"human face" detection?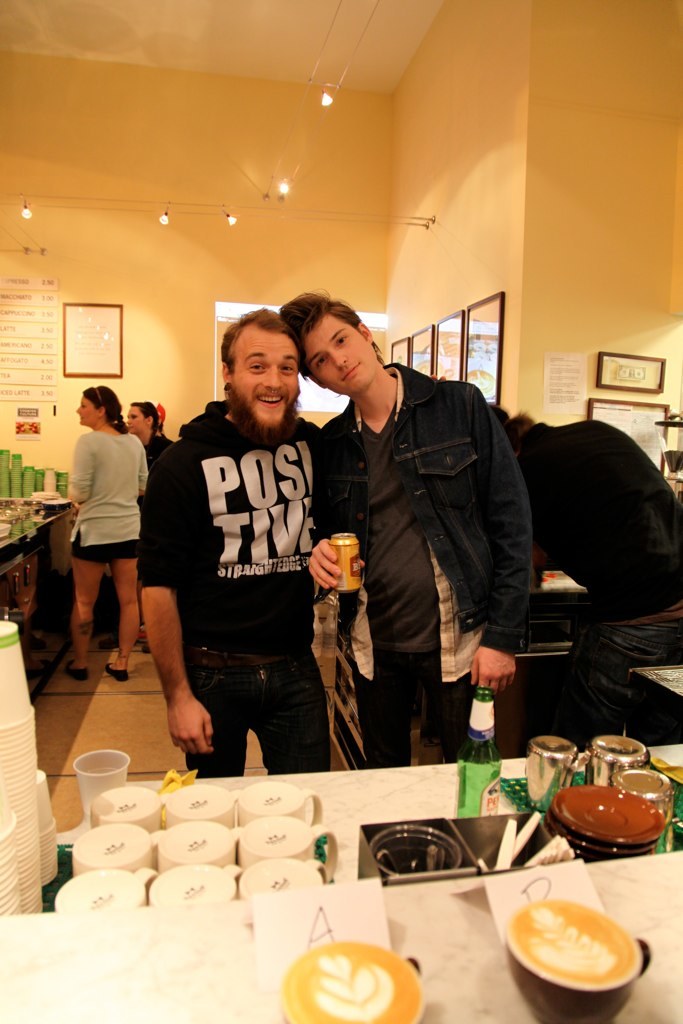
pyautogui.locateOnScreen(224, 334, 302, 433)
